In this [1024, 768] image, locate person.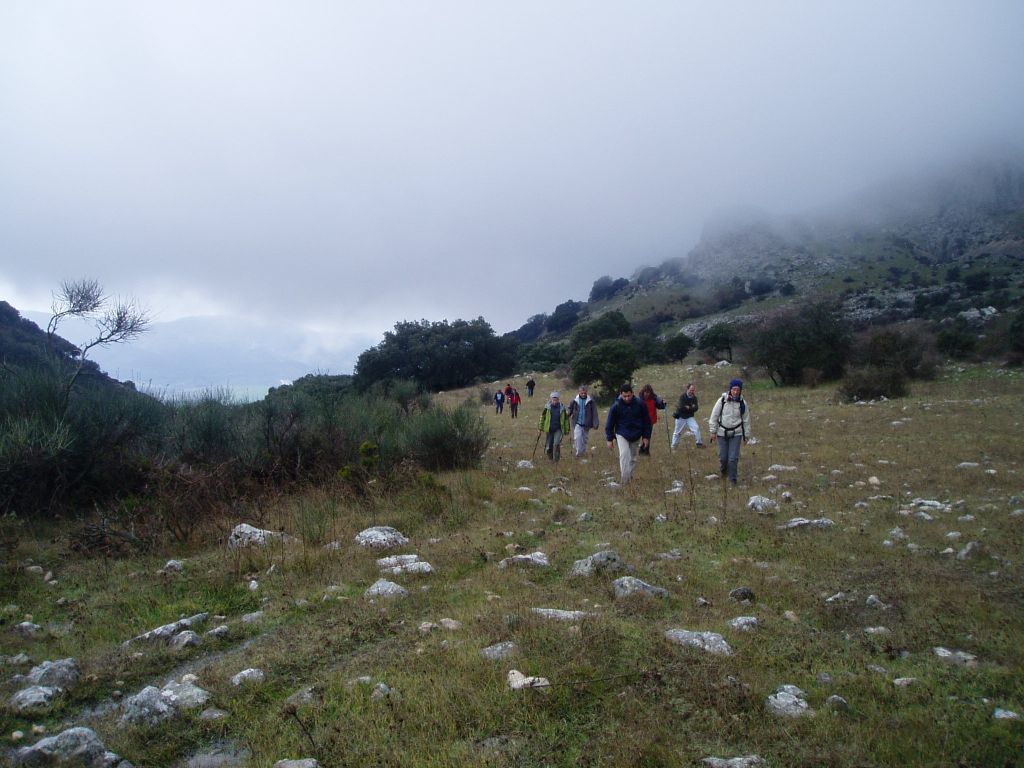
Bounding box: {"left": 673, "top": 380, "right": 699, "bottom": 447}.
